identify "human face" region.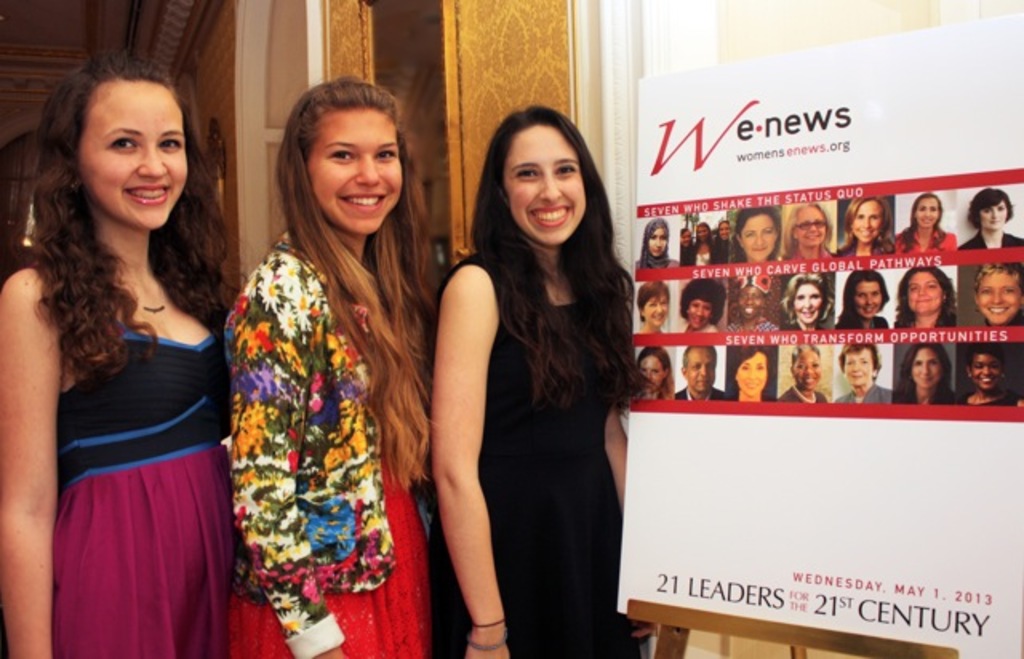
Region: 688:301:710:325.
